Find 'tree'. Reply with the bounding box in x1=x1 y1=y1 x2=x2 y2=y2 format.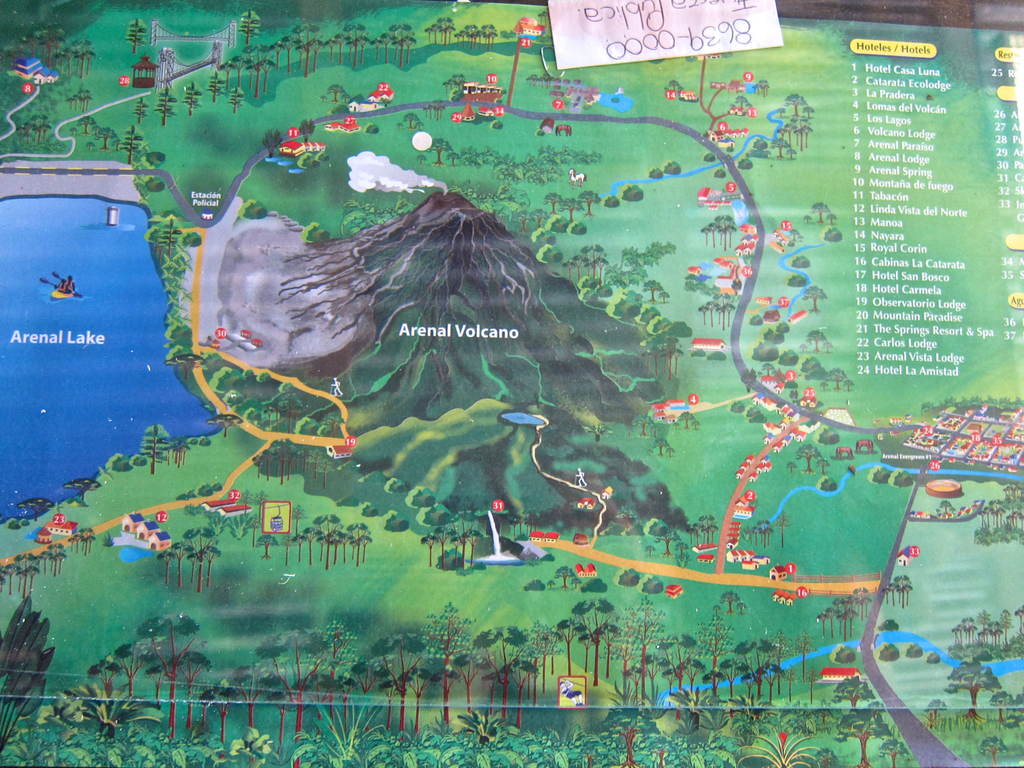
x1=774 y1=380 x2=823 y2=462.
